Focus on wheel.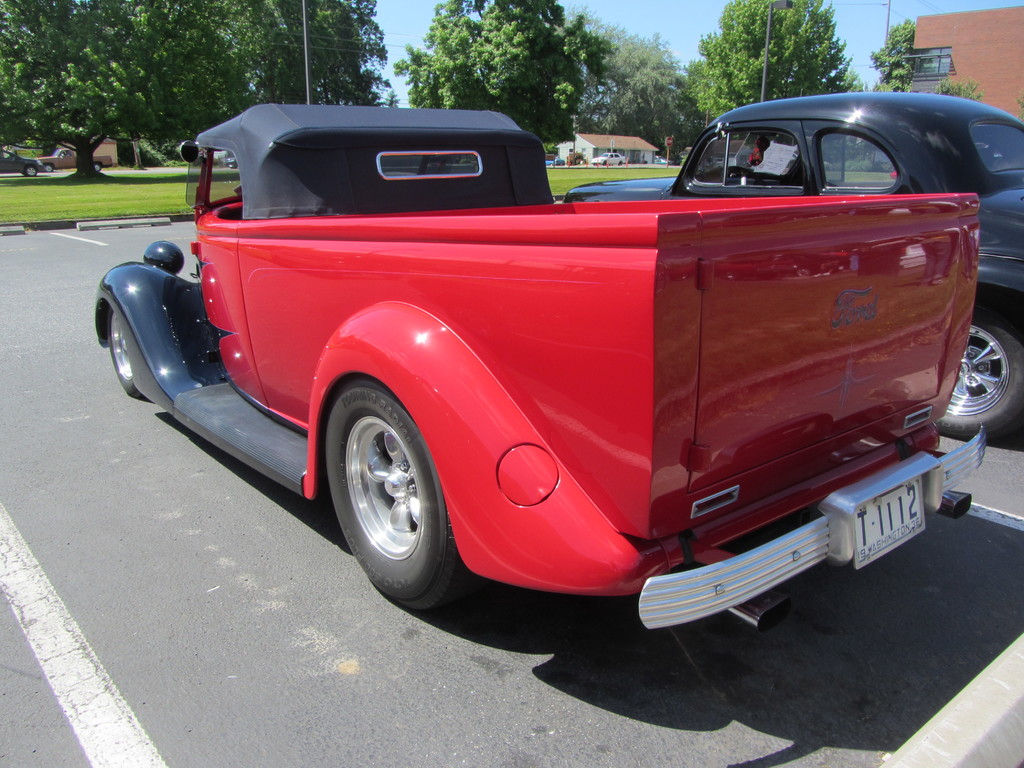
Focused at [x1=102, y1=304, x2=153, y2=397].
